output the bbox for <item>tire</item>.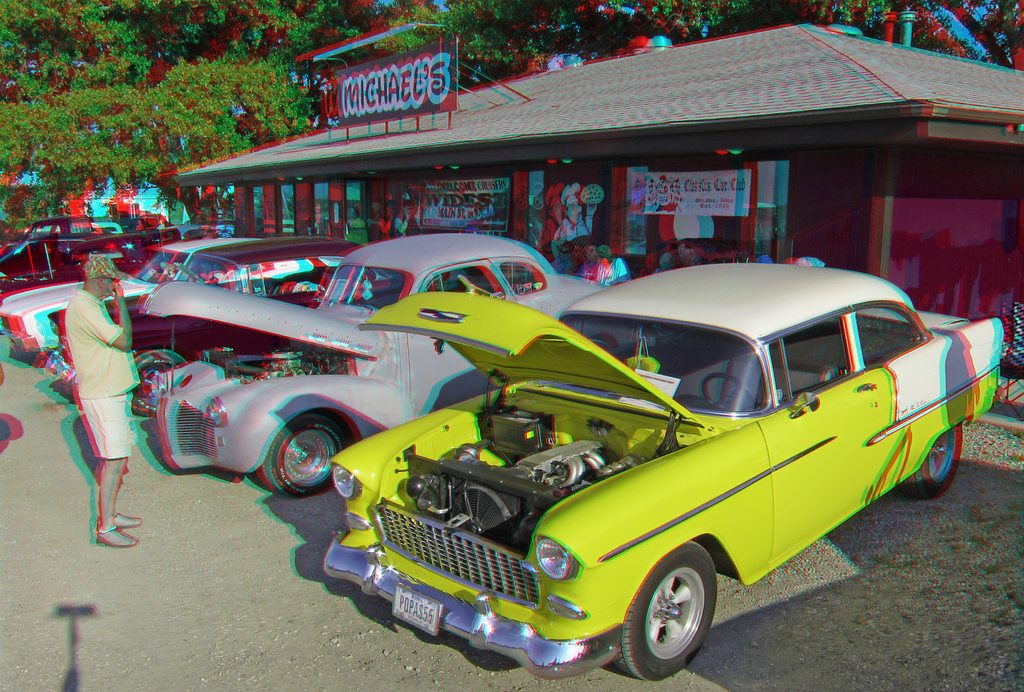
left=132, top=351, right=186, bottom=418.
